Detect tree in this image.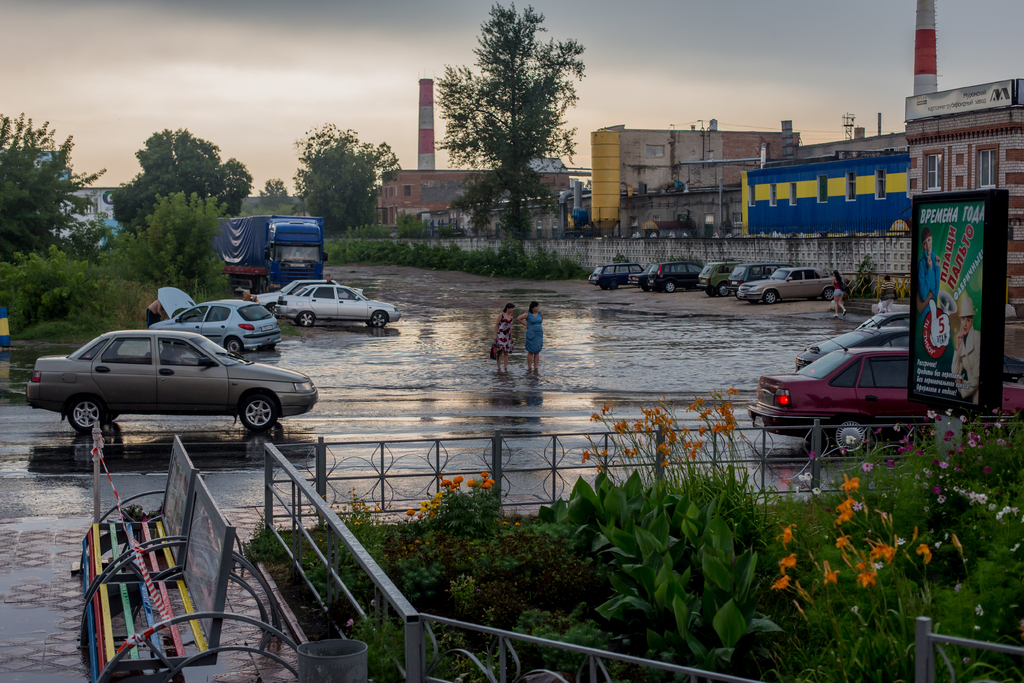
Detection: (x1=430, y1=1, x2=587, y2=256).
